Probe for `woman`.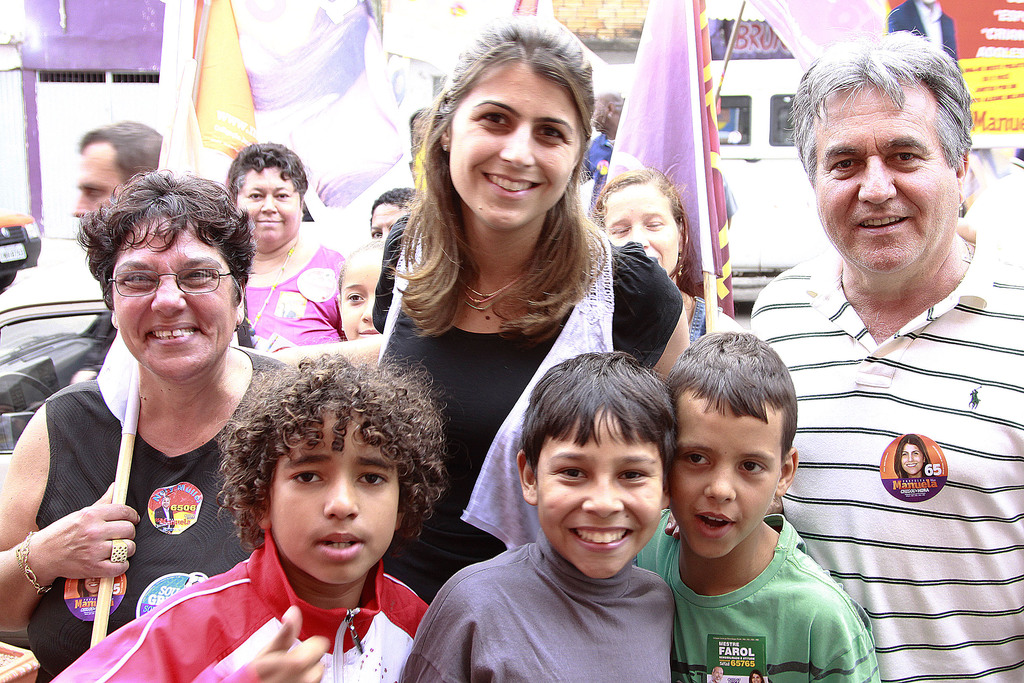
Probe result: (584,170,746,345).
